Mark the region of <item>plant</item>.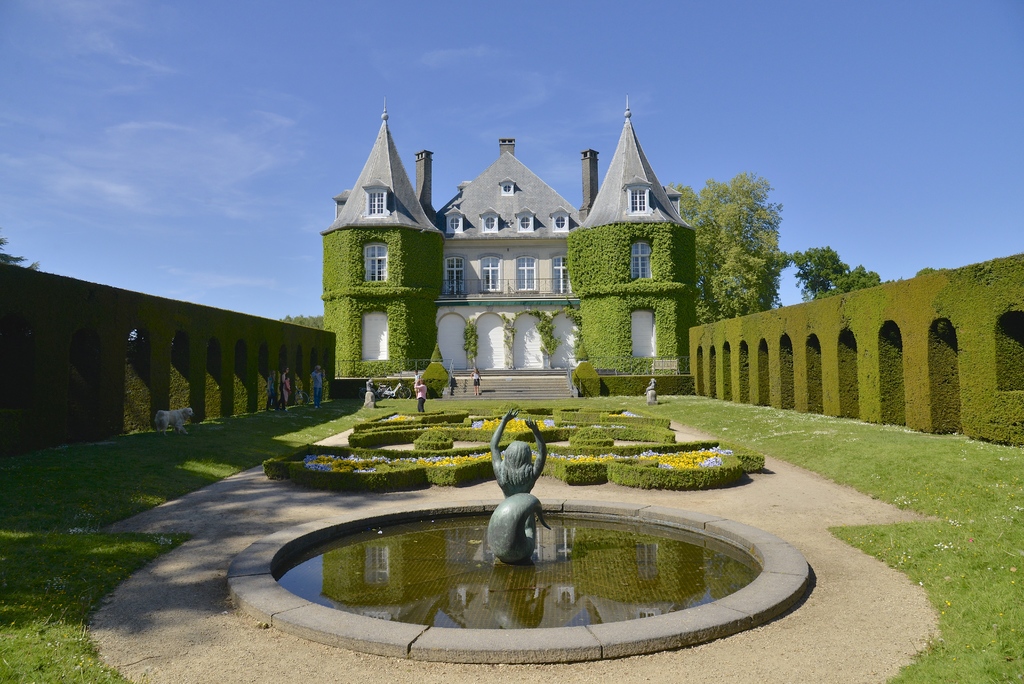
Region: box=[605, 446, 765, 491].
